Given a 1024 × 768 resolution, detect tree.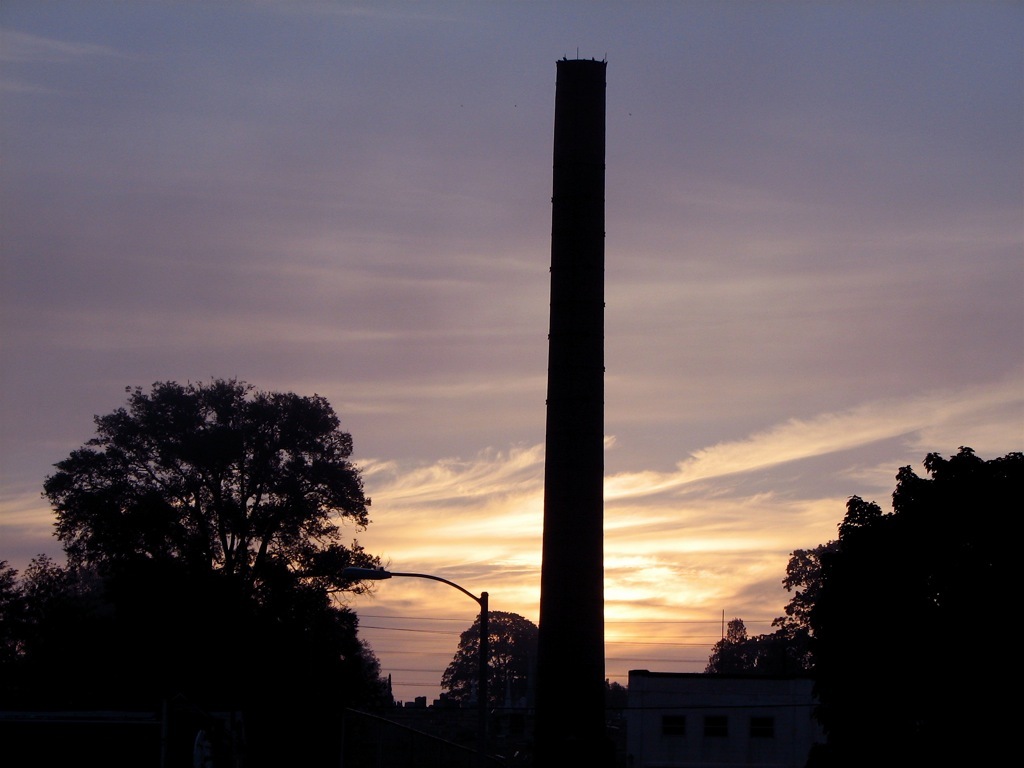
<region>38, 385, 390, 637</region>.
